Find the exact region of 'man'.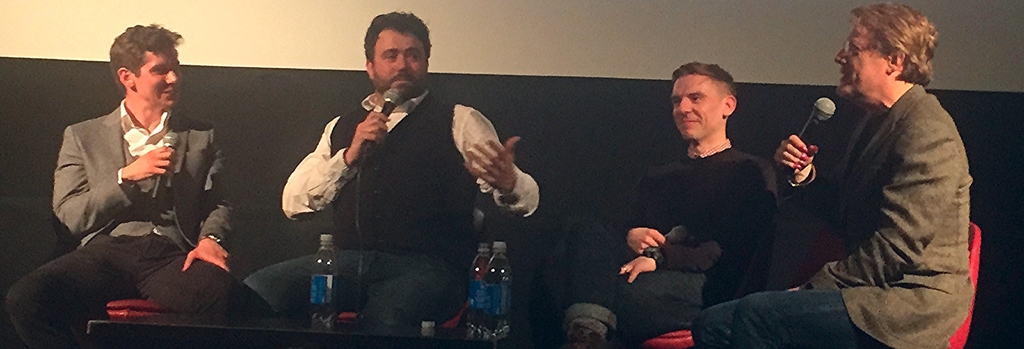
Exact region: {"left": 42, "top": 24, "right": 234, "bottom": 333}.
